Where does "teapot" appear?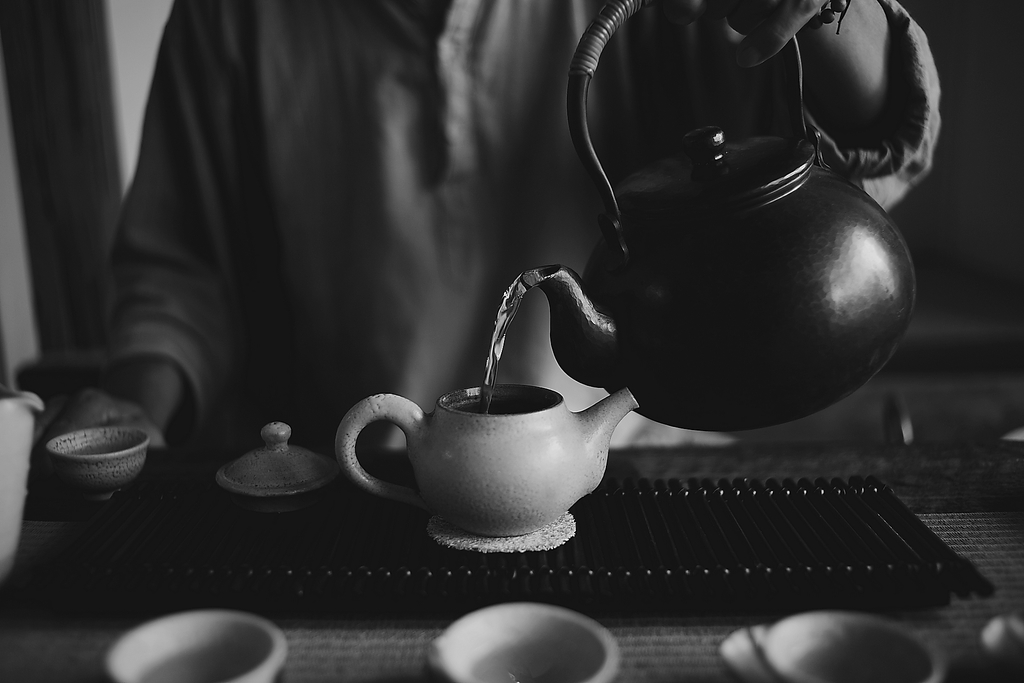
Appears at select_region(337, 378, 639, 557).
